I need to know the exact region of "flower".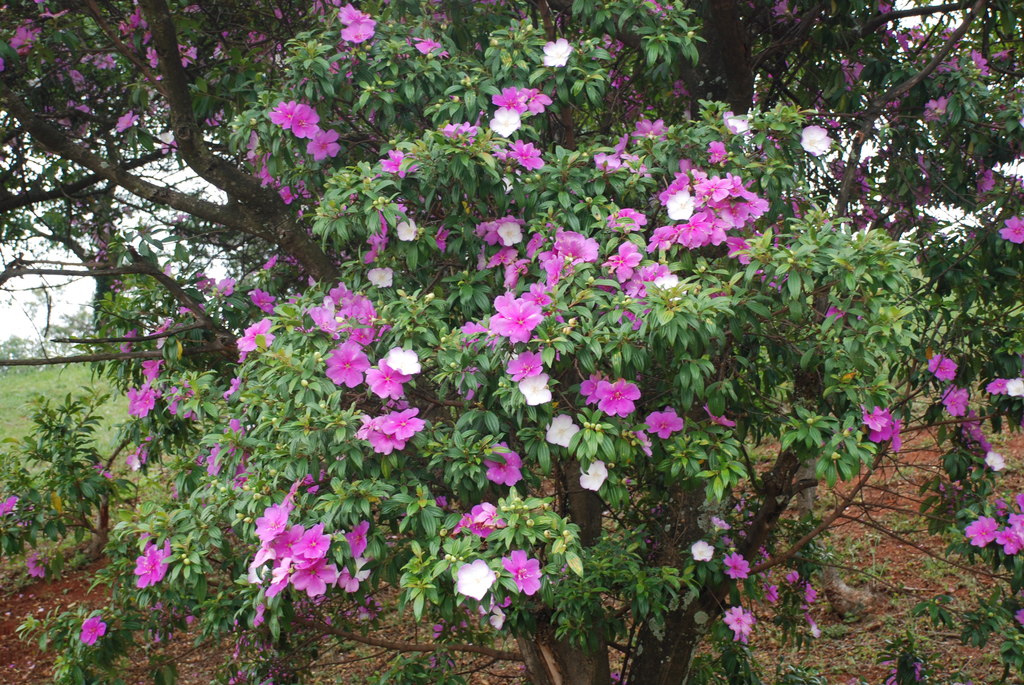
Region: left=369, top=367, right=406, bottom=405.
